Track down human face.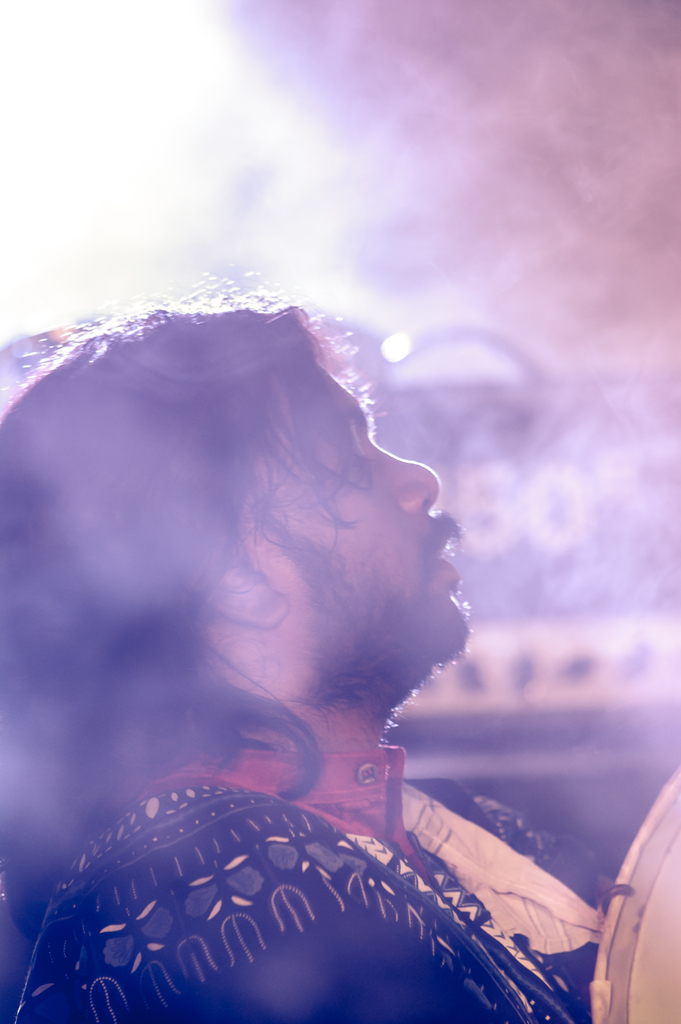
Tracked to (left=225, top=362, right=472, bottom=700).
